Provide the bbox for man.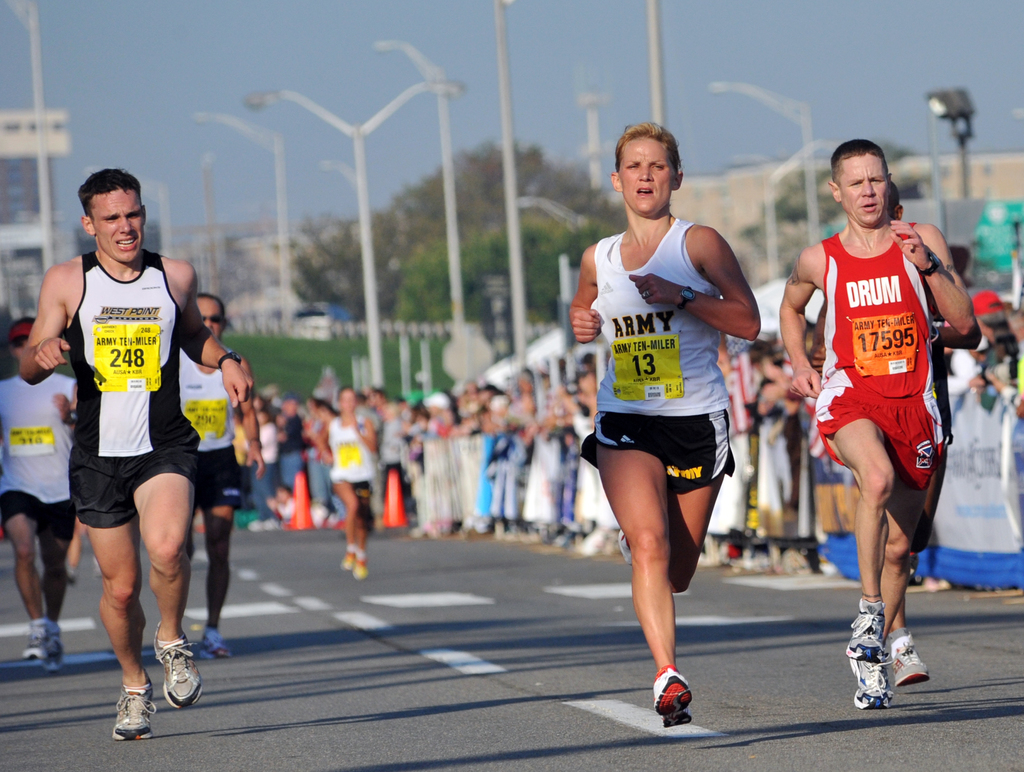
box=[28, 170, 240, 719].
